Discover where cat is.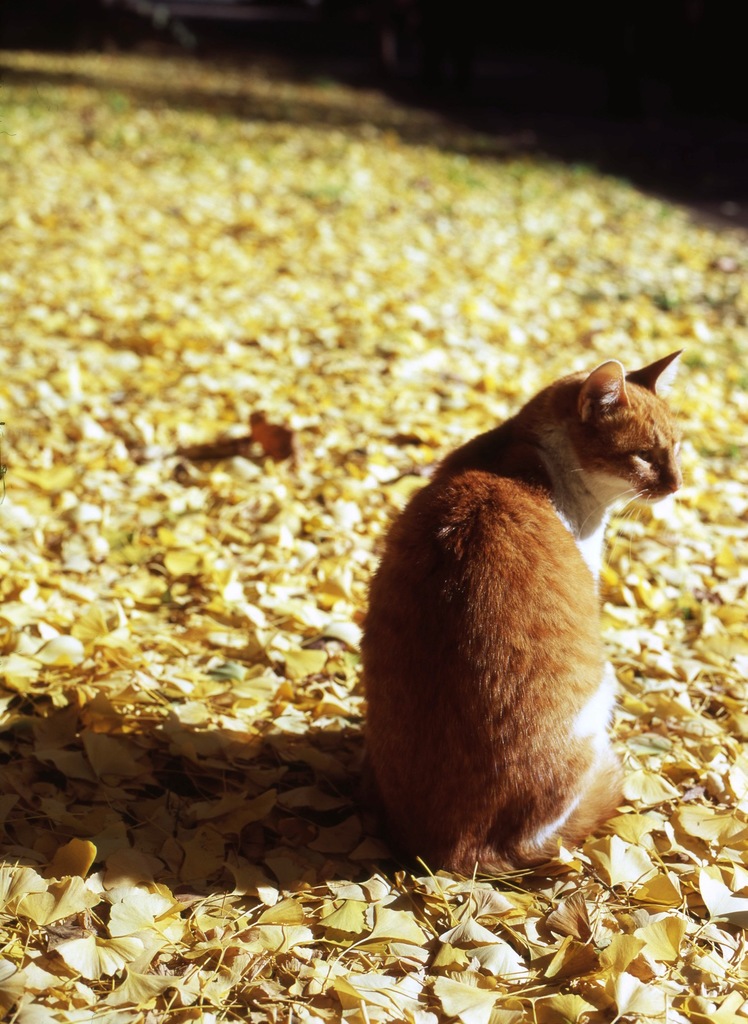
Discovered at 347 345 697 886.
